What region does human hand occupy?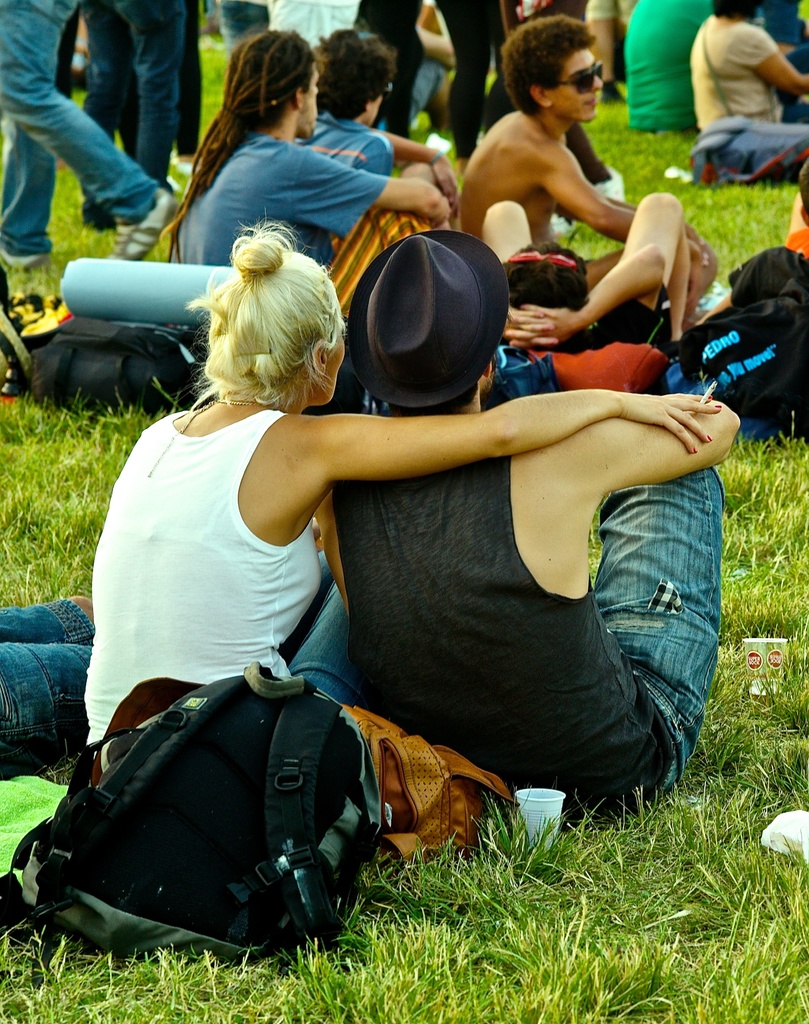
500:304:578:353.
